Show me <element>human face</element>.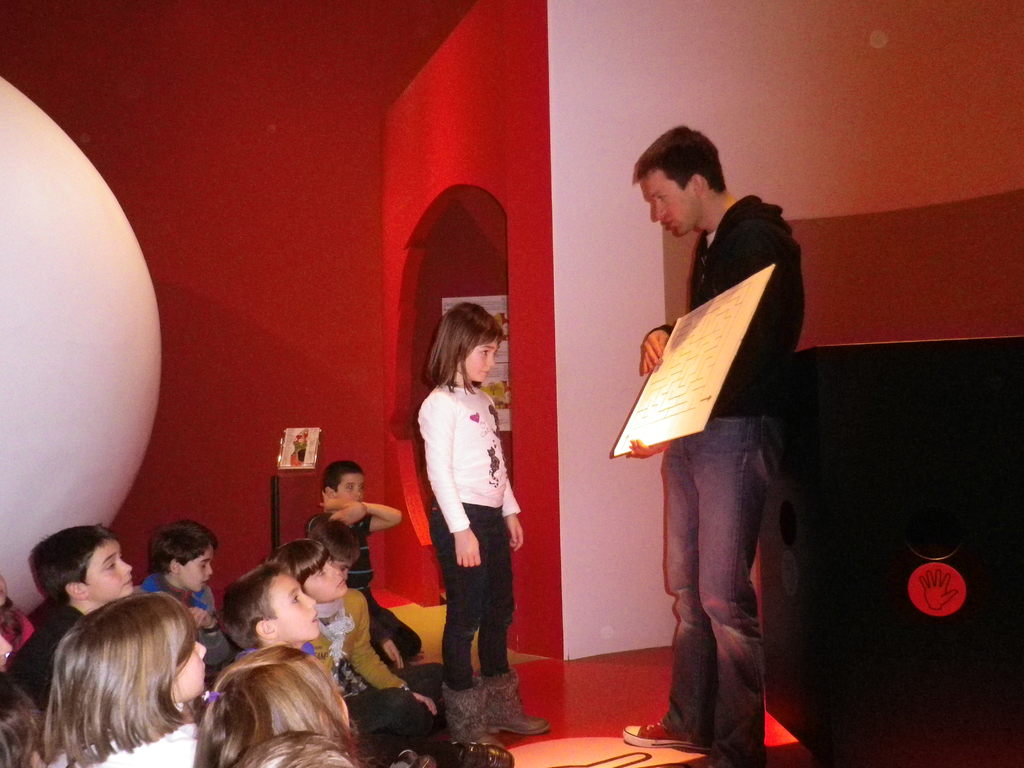
<element>human face</element> is here: pyautogui.locateOnScreen(648, 164, 703, 236).
